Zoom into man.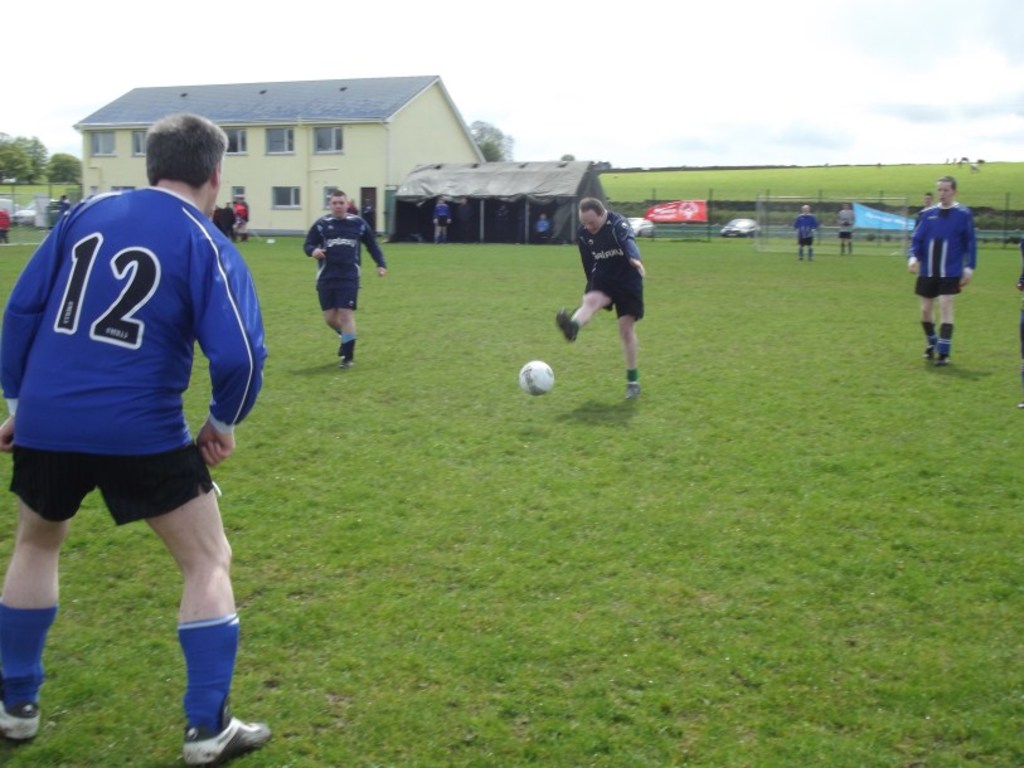
Zoom target: 794:205:825:266.
